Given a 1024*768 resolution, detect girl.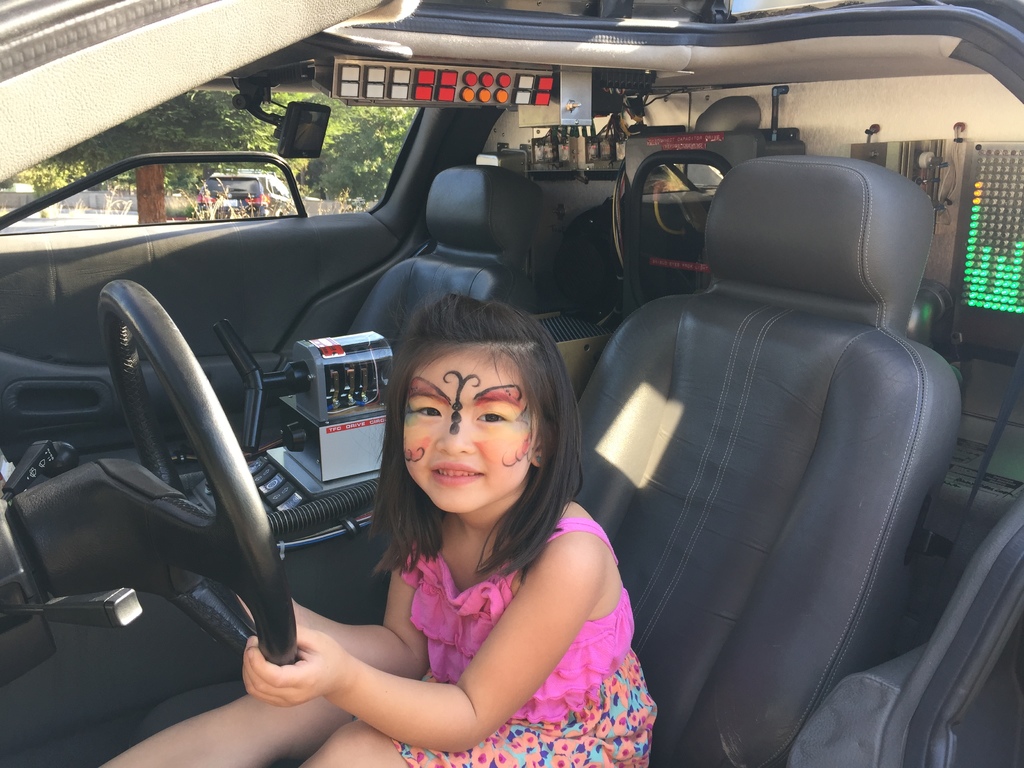
pyautogui.locateOnScreen(97, 291, 655, 767).
